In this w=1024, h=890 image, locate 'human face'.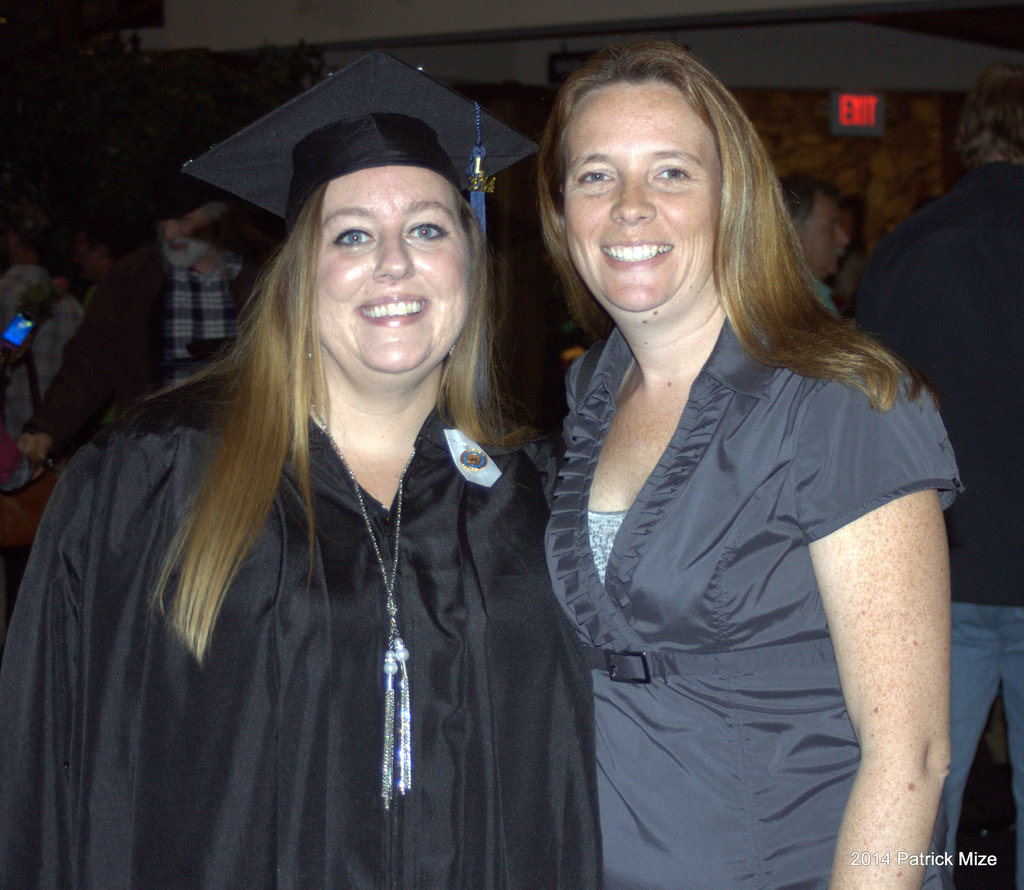
Bounding box: {"x1": 319, "y1": 163, "x2": 472, "y2": 378}.
